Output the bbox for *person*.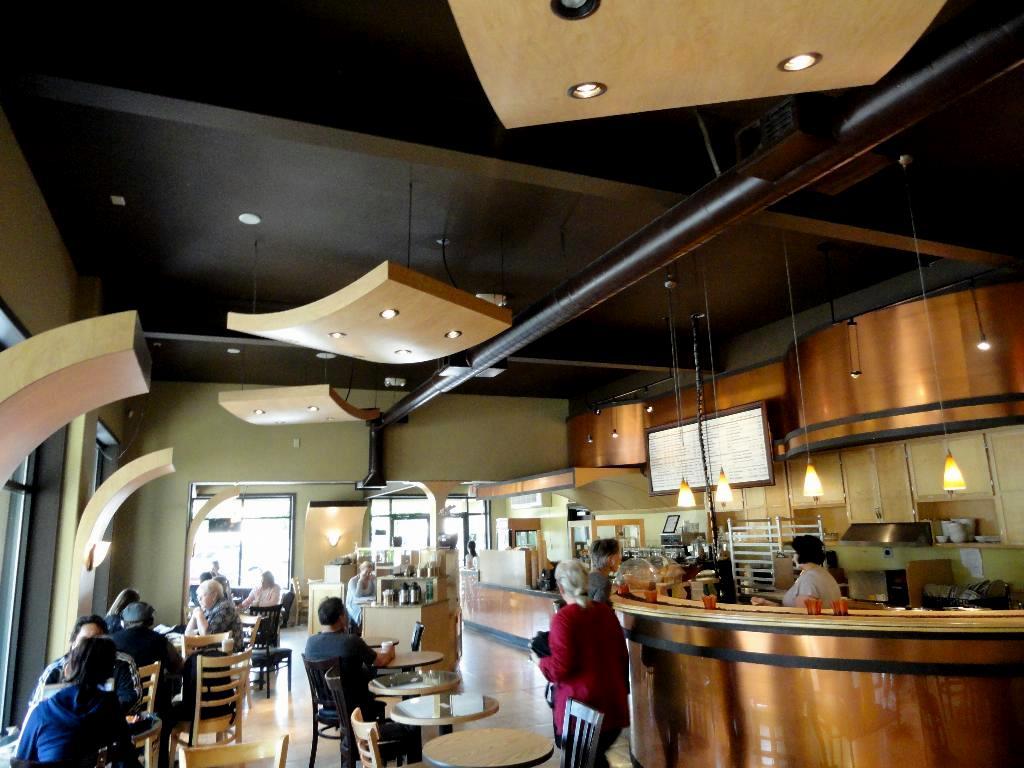
bbox(16, 637, 144, 767).
